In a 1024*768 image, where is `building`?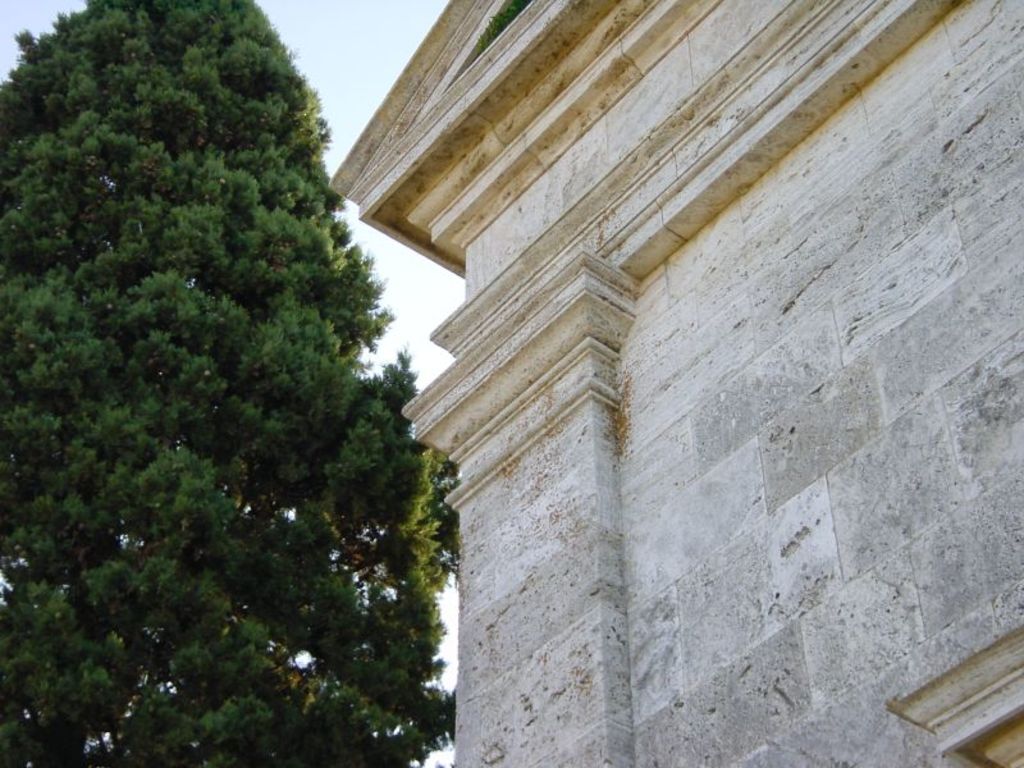
rect(329, 0, 1023, 767).
